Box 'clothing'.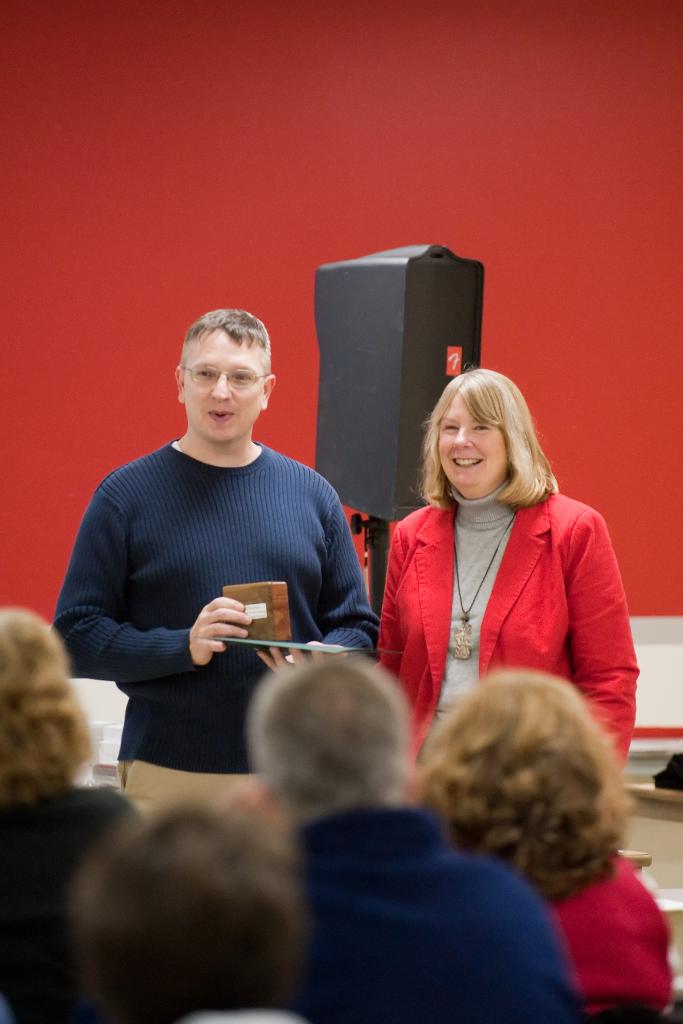
region(0, 778, 154, 1023).
